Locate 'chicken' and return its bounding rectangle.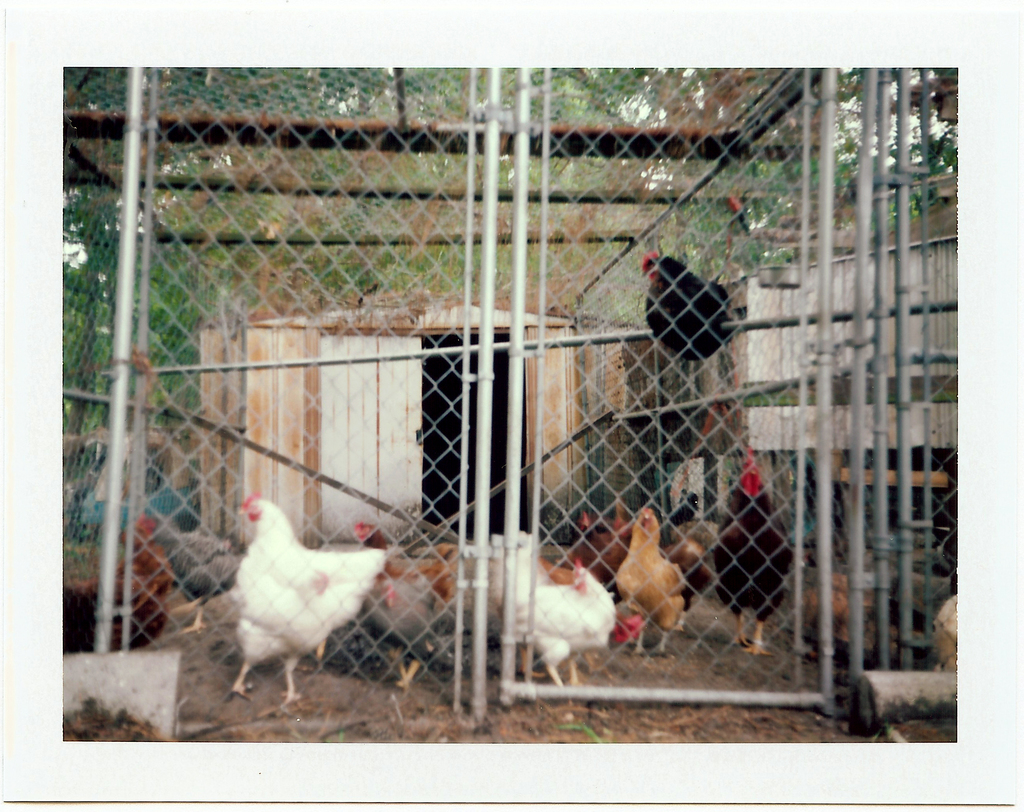
(199,508,397,712).
